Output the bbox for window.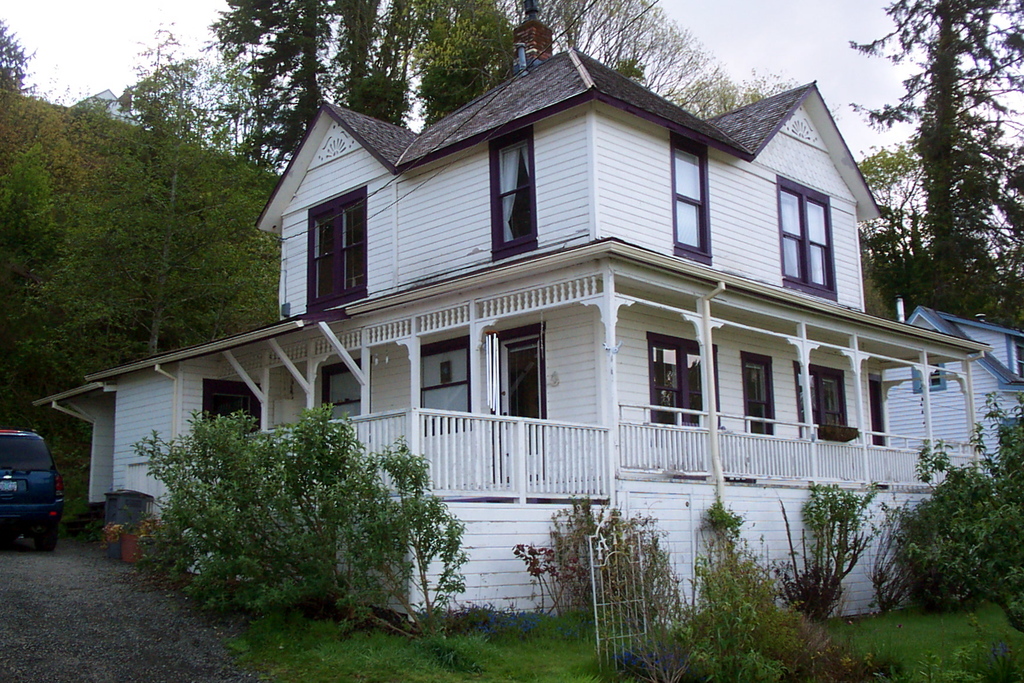
[x1=487, y1=104, x2=542, y2=265].
